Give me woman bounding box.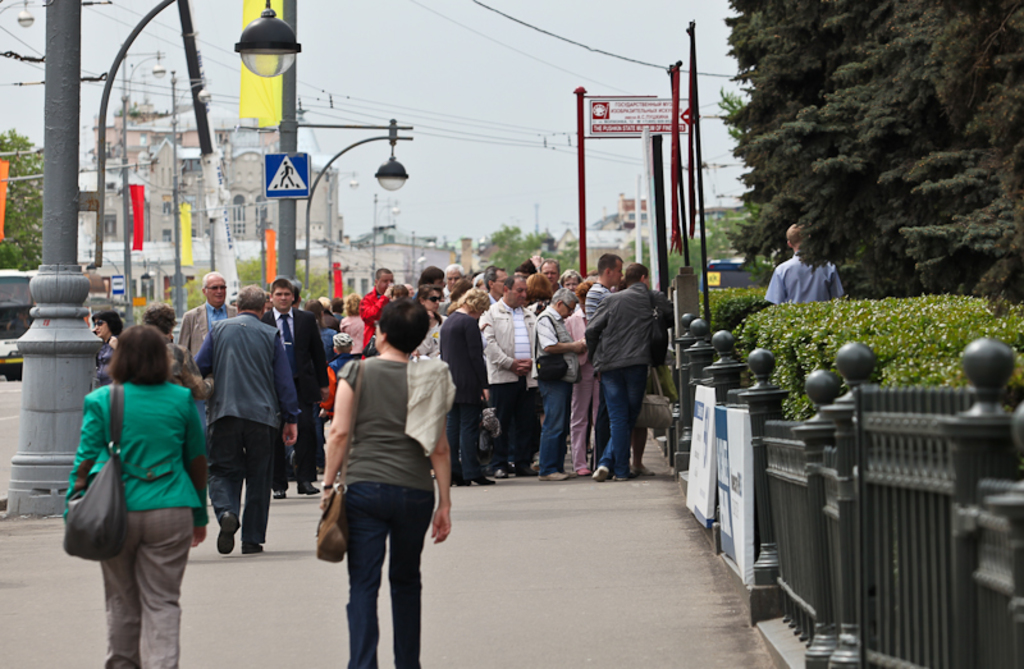
BBox(435, 287, 530, 481).
